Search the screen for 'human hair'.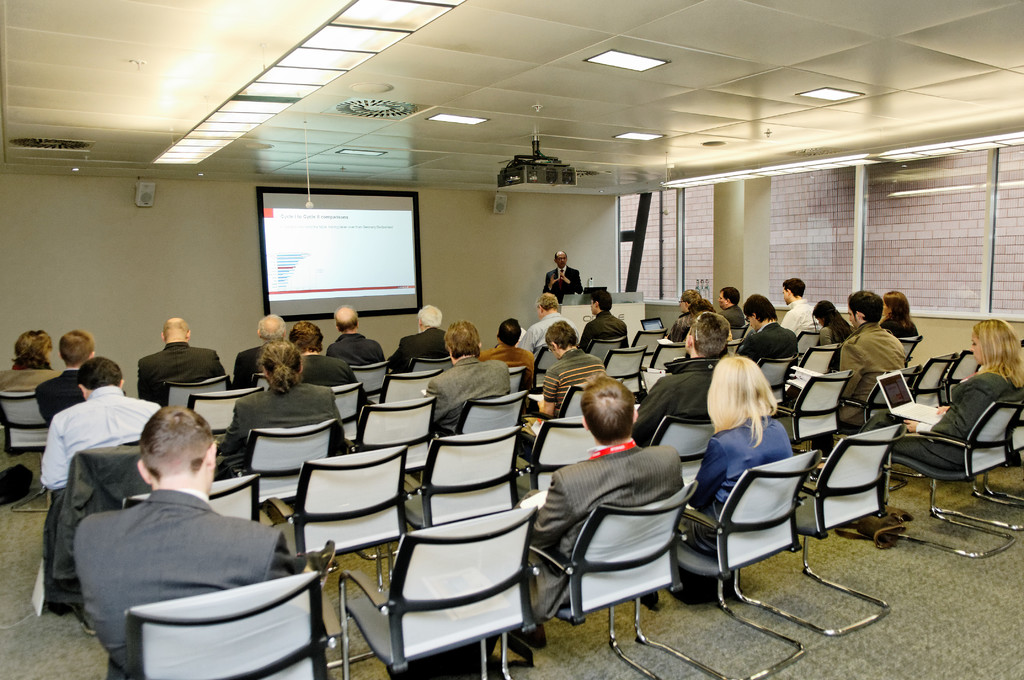
Found at {"x1": 416, "y1": 304, "x2": 442, "y2": 331}.
